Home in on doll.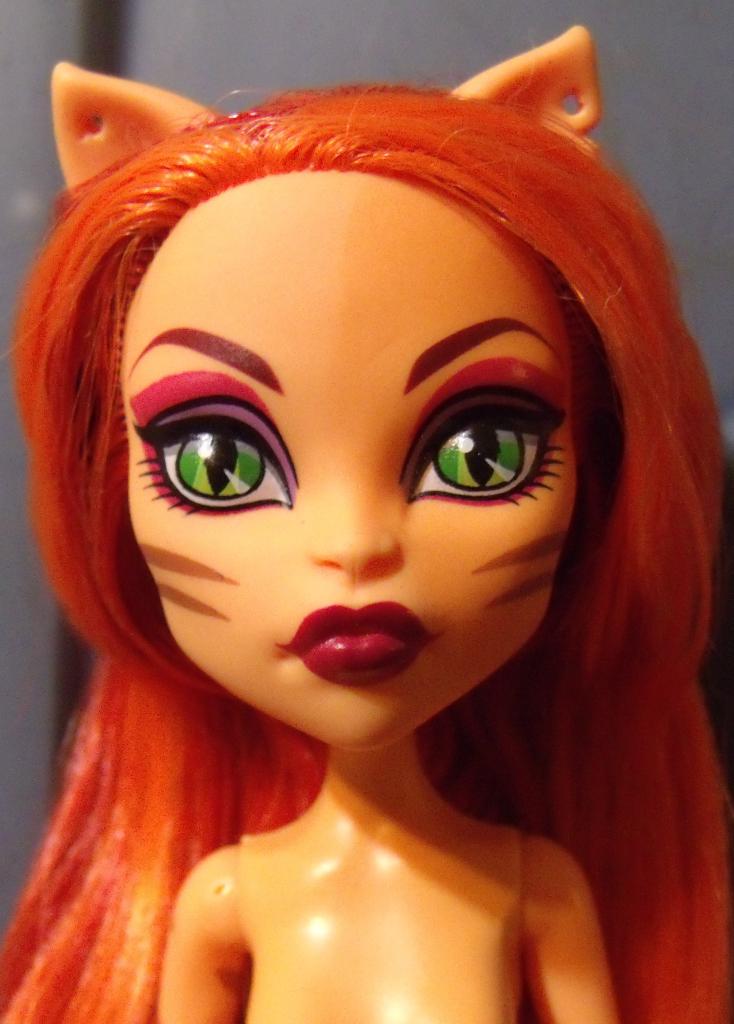
Homed in at {"left": 0, "top": 19, "right": 733, "bottom": 1023}.
